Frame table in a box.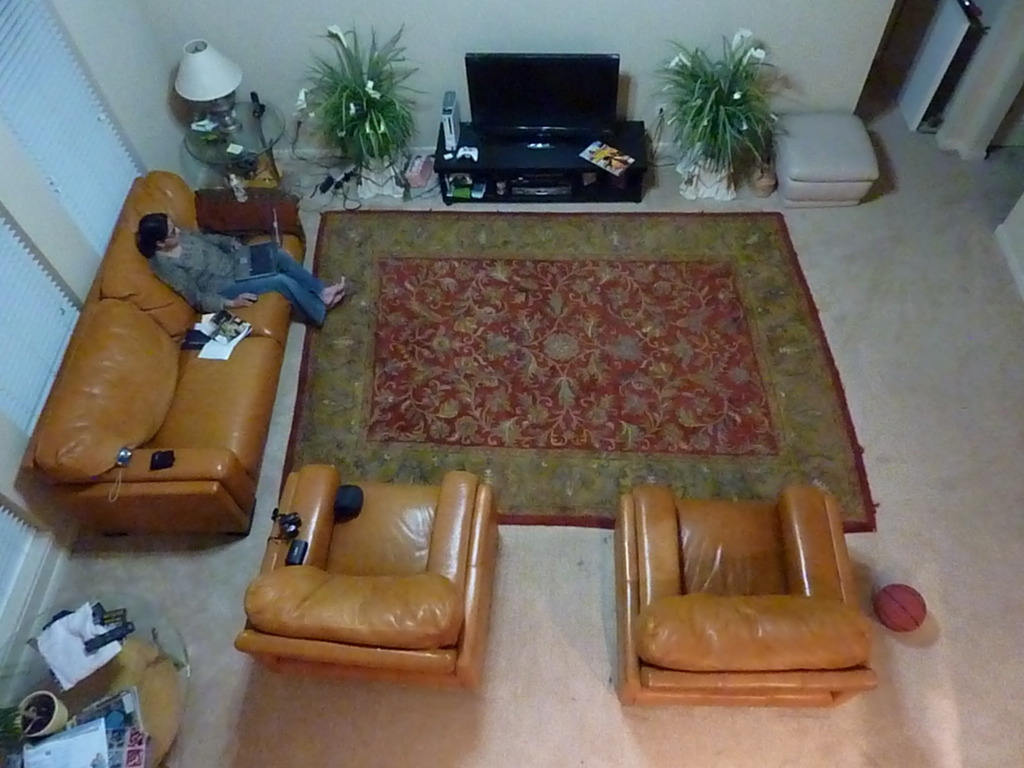
detection(0, 586, 186, 767).
